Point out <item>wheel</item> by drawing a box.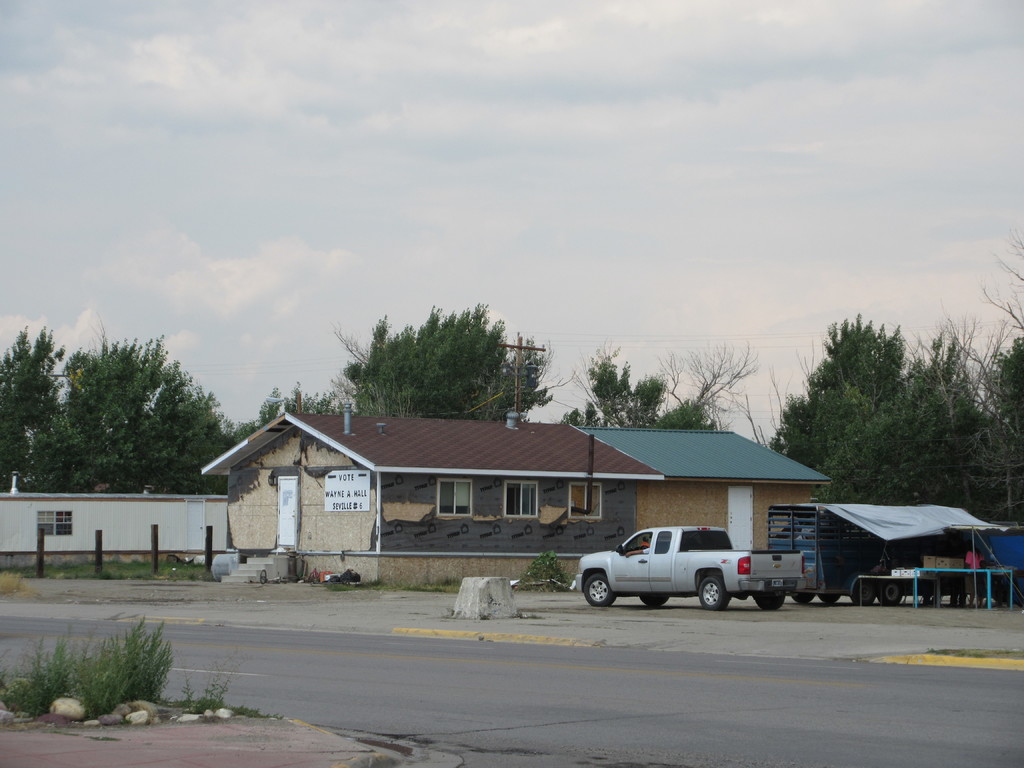
detection(702, 574, 728, 611).
